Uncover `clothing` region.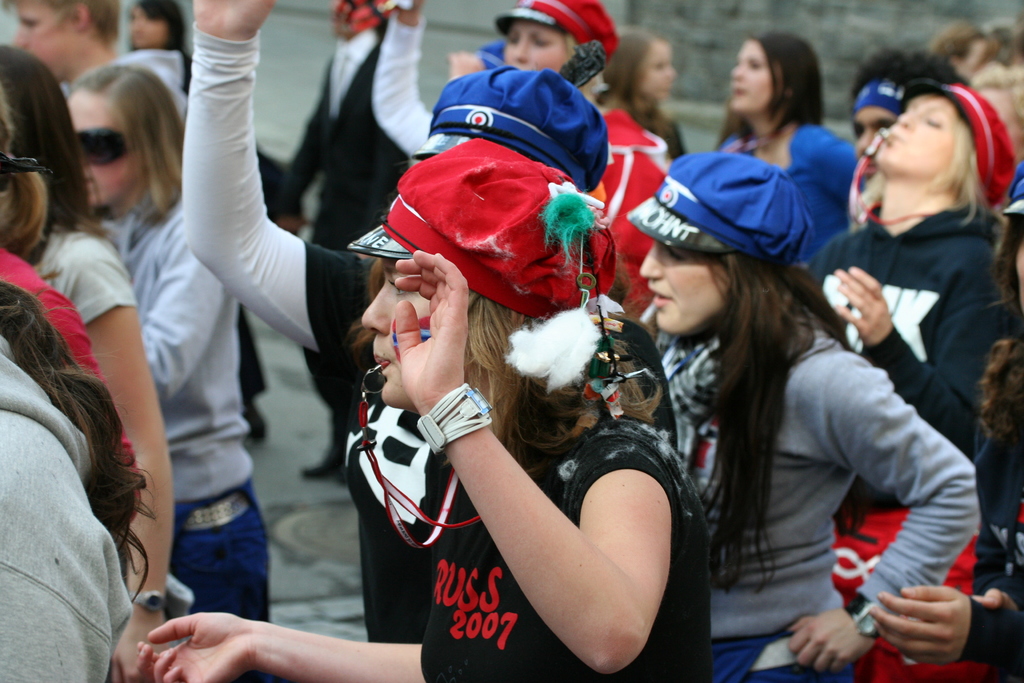
Uncovered: region(97, 185, 275, 680).
